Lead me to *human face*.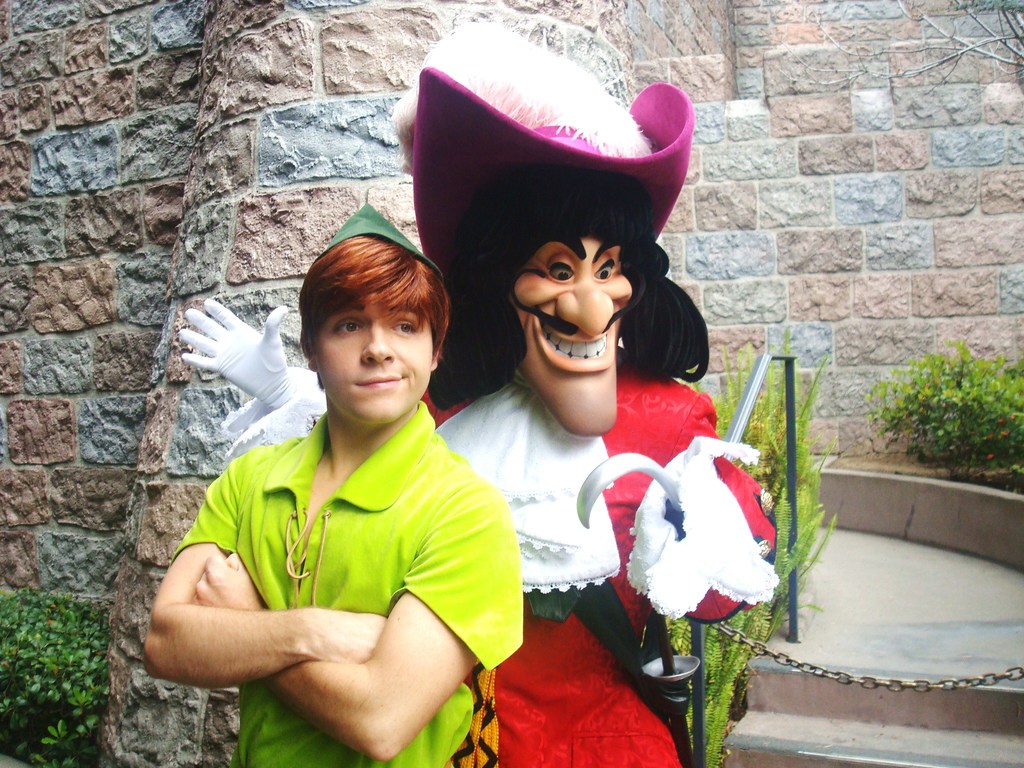
Lead to (314, 298, 438, 426).
